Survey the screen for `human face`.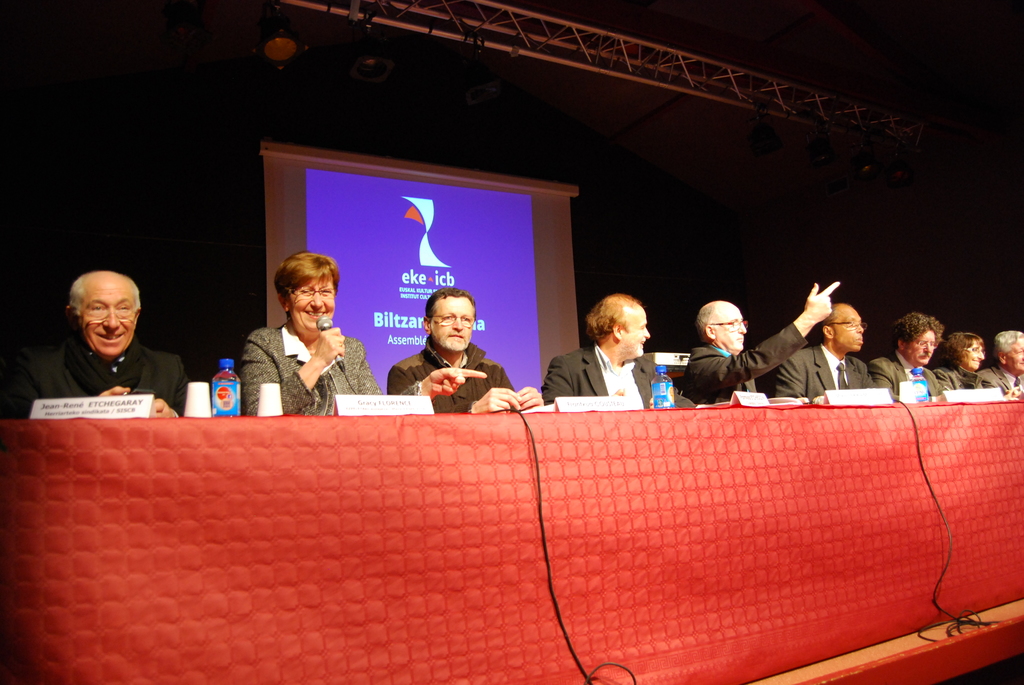
Survey found: bbox(910, 331, 936, 365).
